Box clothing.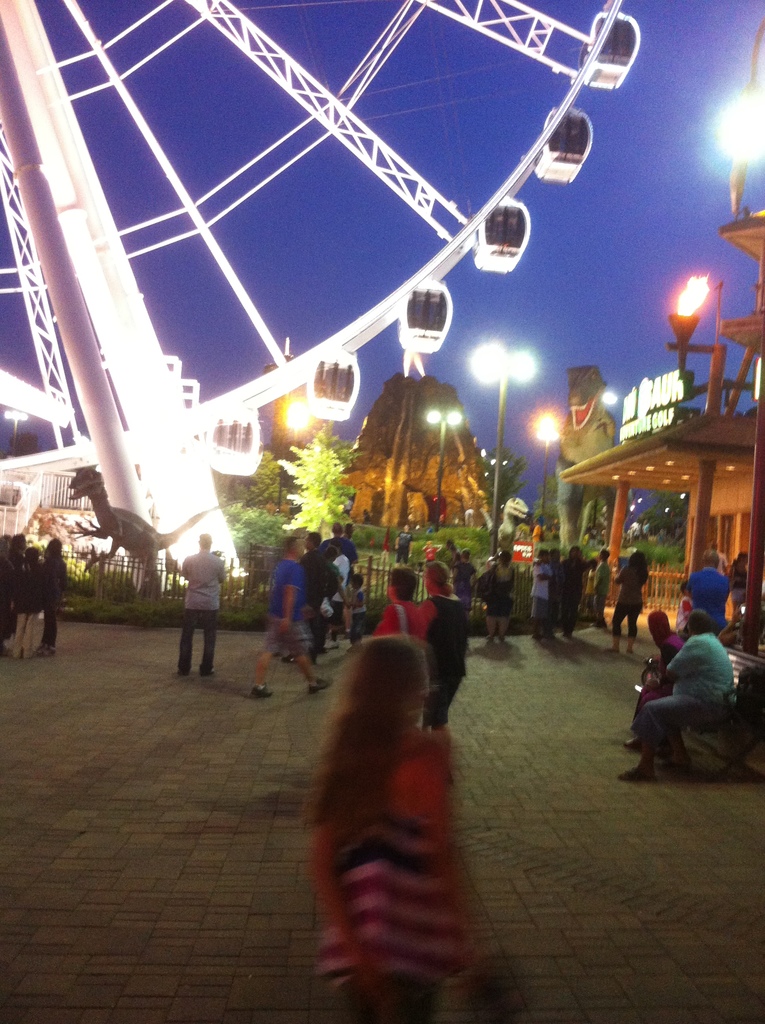
locate(631, 634, 736, 742).
